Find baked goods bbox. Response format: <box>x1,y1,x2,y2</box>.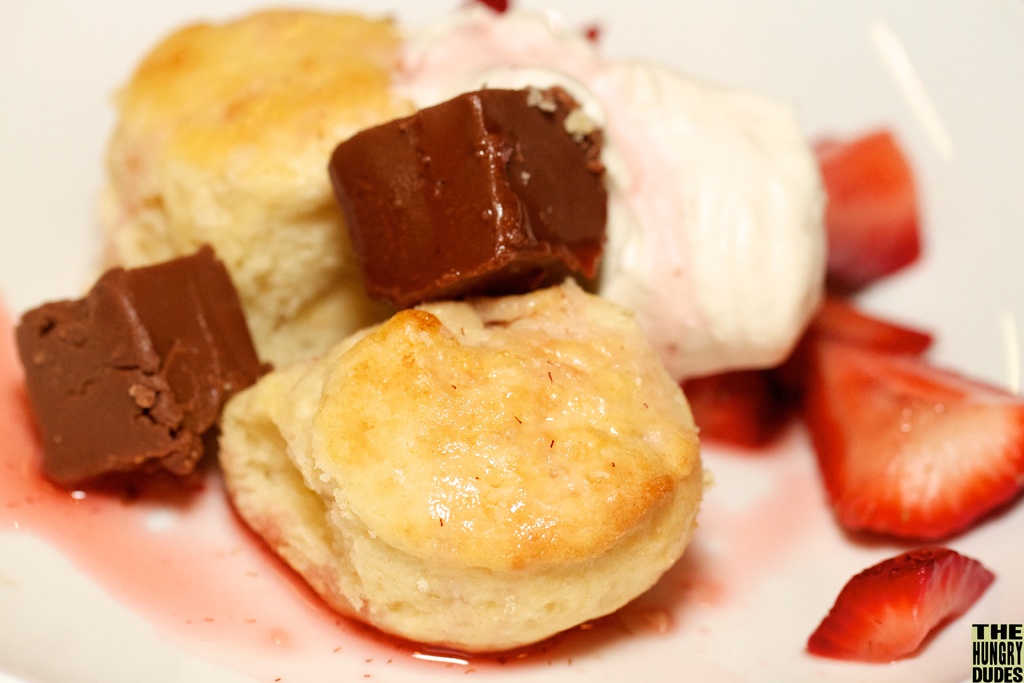
<box>211,279,712,657</box>.
